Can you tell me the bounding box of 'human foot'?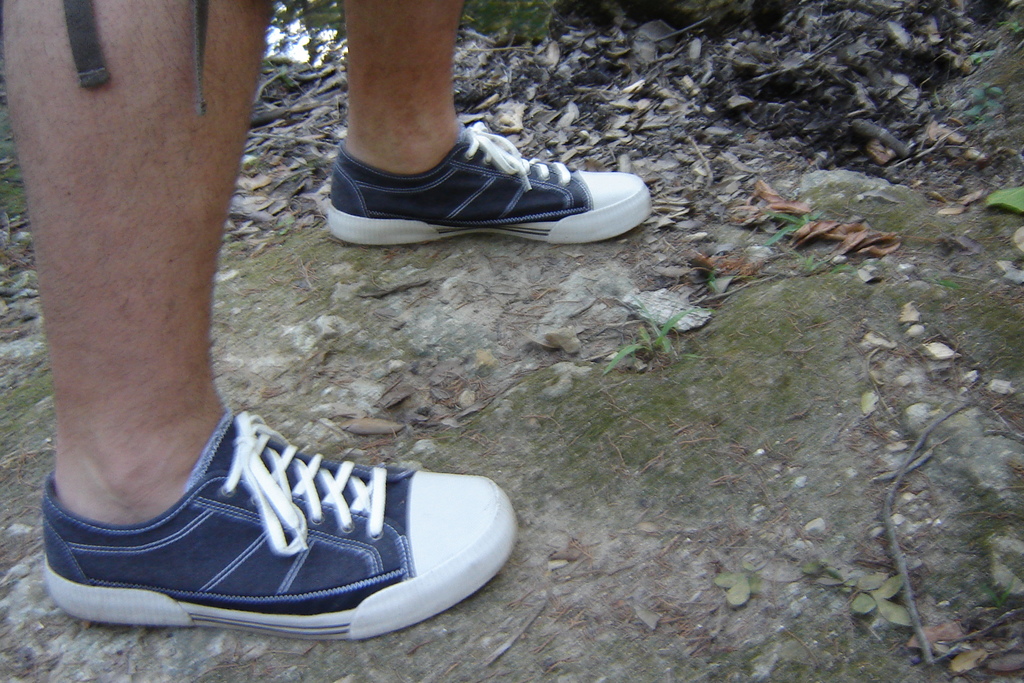
{"x1": 309, "y1": 92, "x2": 670, "y2": 261}.
